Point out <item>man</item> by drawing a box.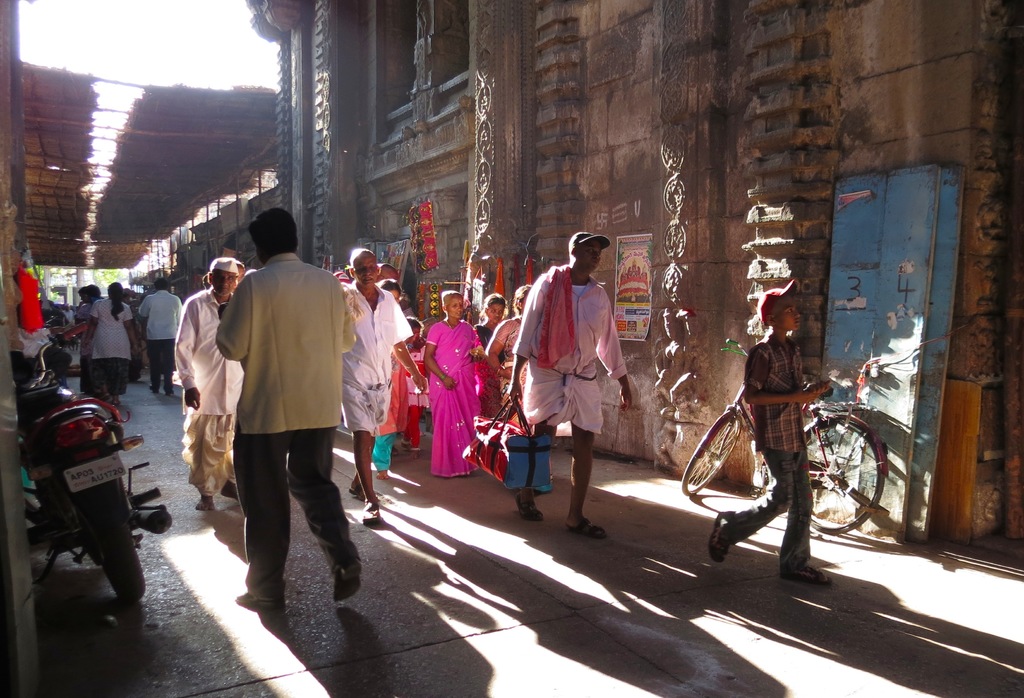
{"left": 128, "top": 273, "right": 182, "bottom": 399}.
